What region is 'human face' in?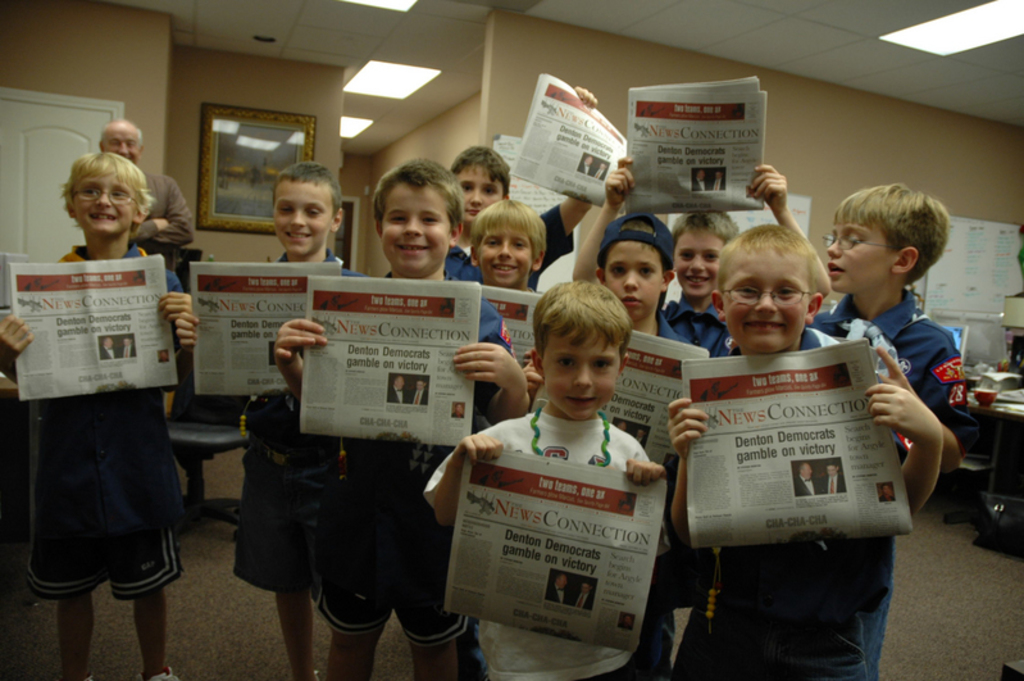
478 223 531 287.
